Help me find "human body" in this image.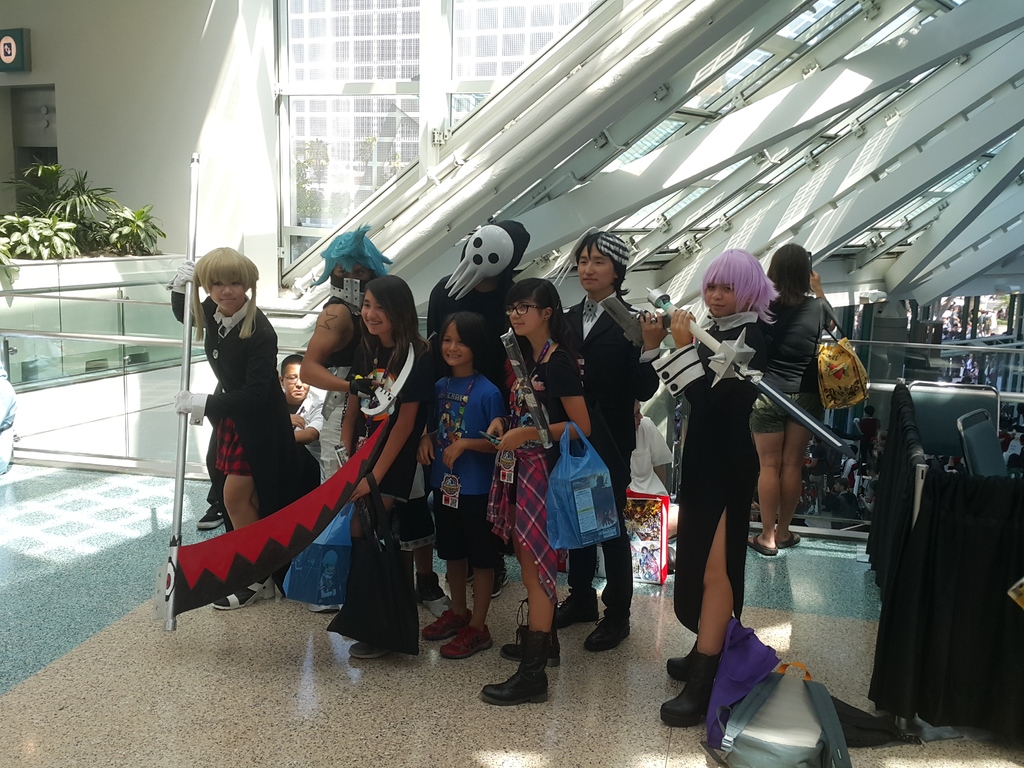
Found it: 632 253 788 716.
